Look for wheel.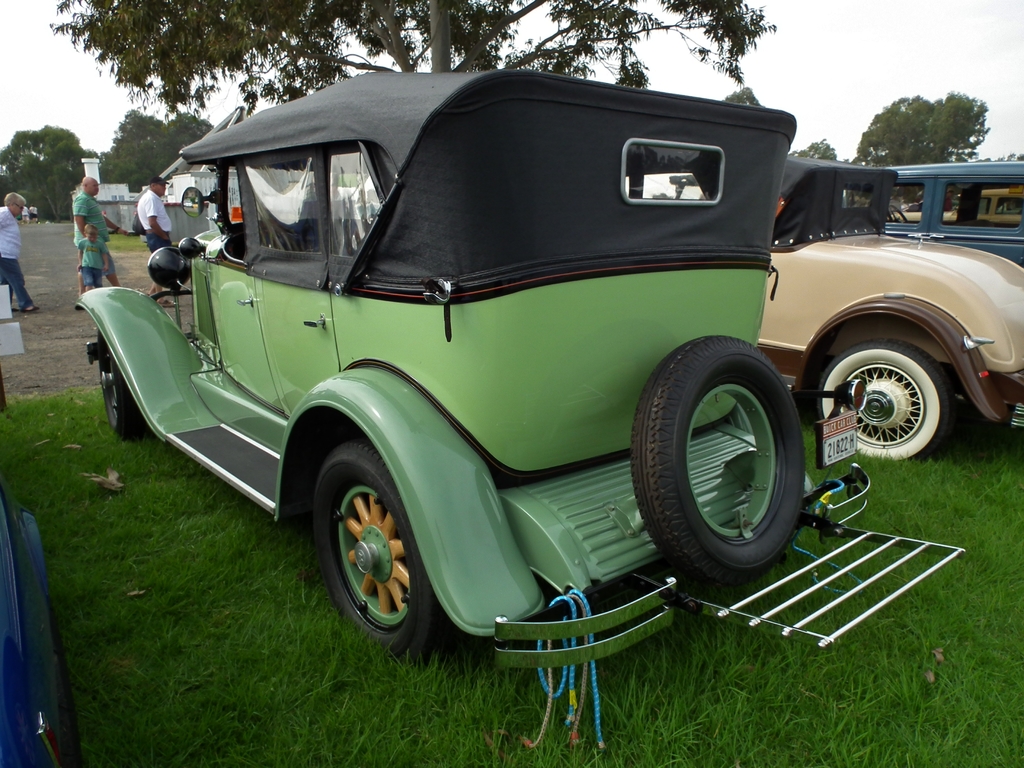
Found: crop(884, 204, 908, 223).
